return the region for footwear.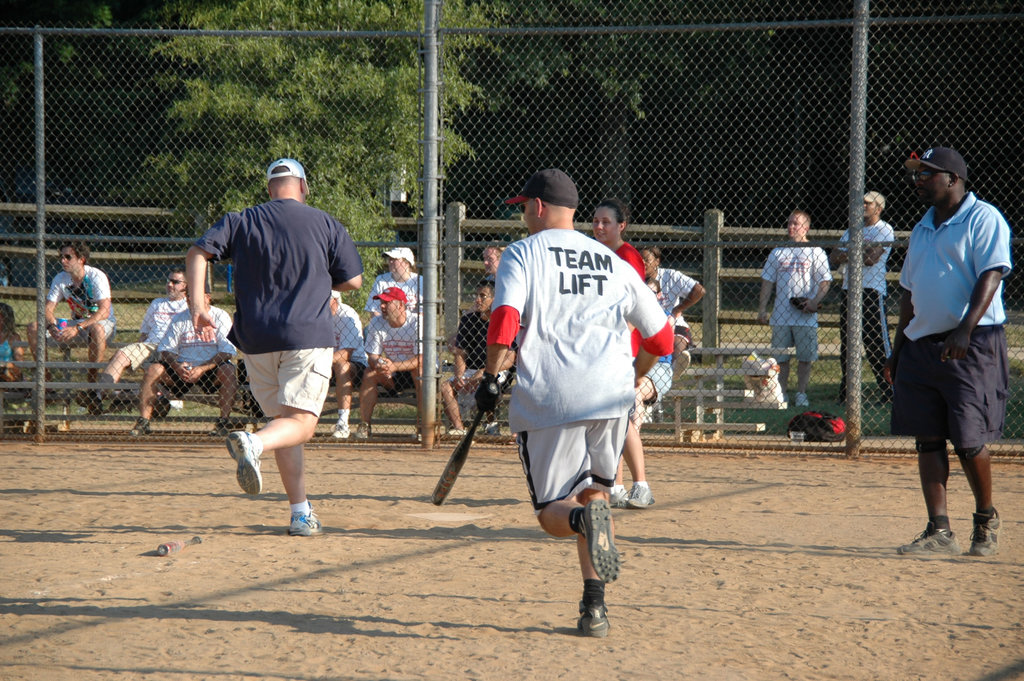
<box>225,429,262,498</box>.
